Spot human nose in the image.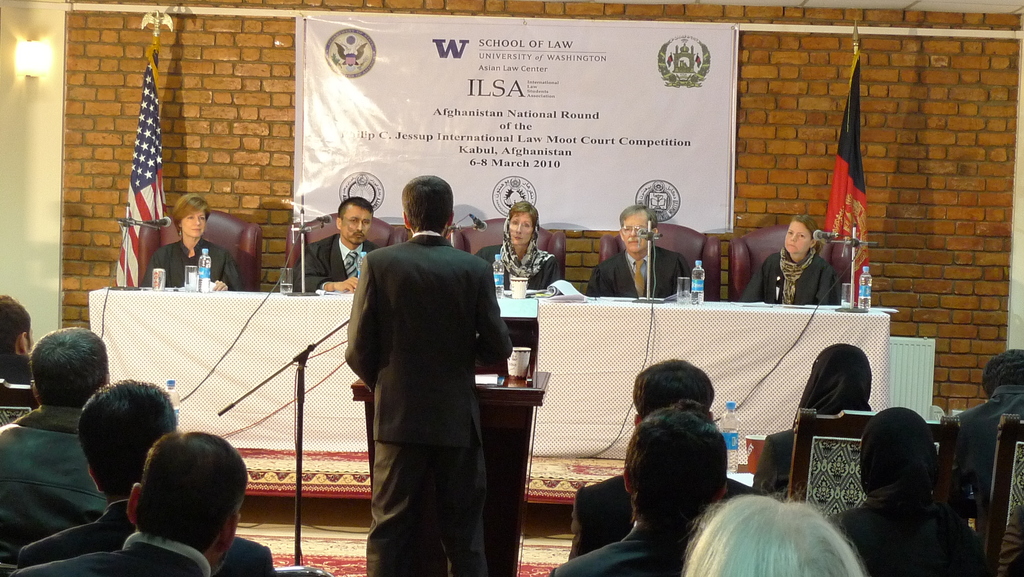
human nose found at left=516, top=223, right=521, bottom=232.
